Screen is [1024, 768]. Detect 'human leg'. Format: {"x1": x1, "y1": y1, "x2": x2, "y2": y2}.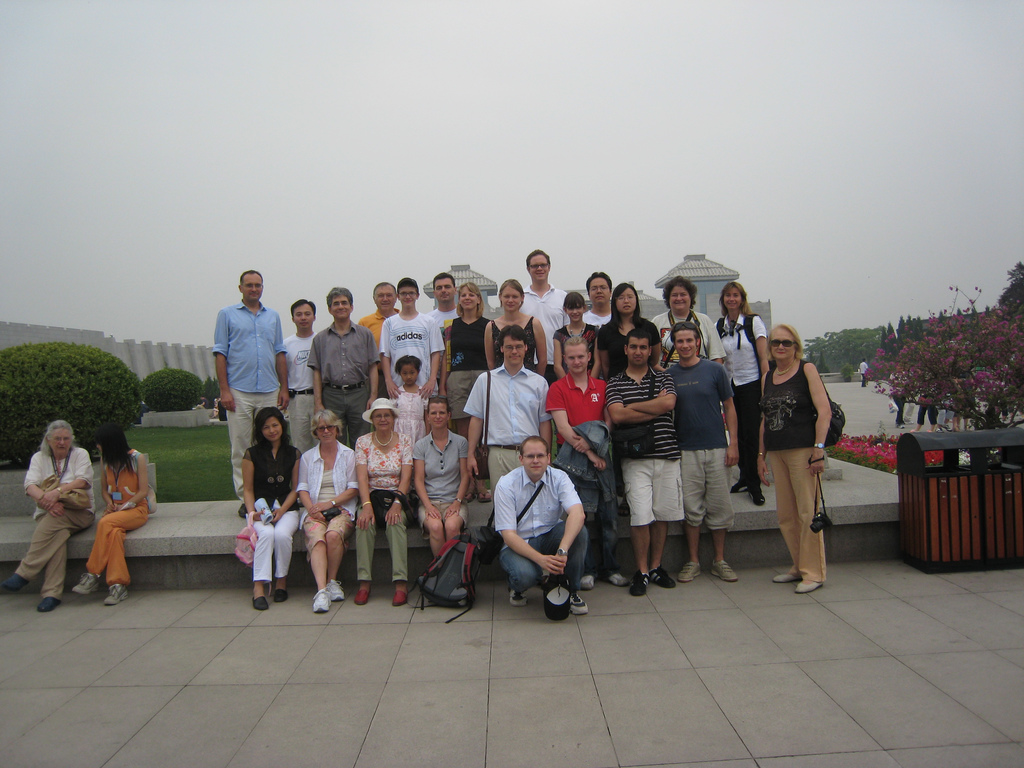
{"x1": 70, "y1": 512, "x2": 151, "y2": 602}.
